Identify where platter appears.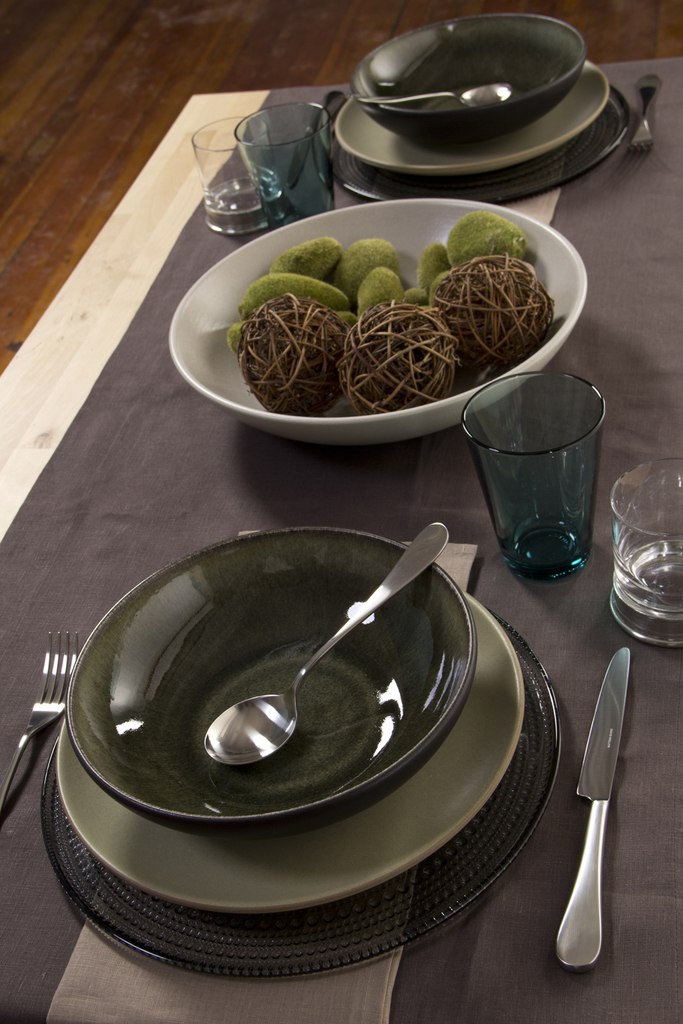
Appears at bbox(343, 59, 595, 167).
